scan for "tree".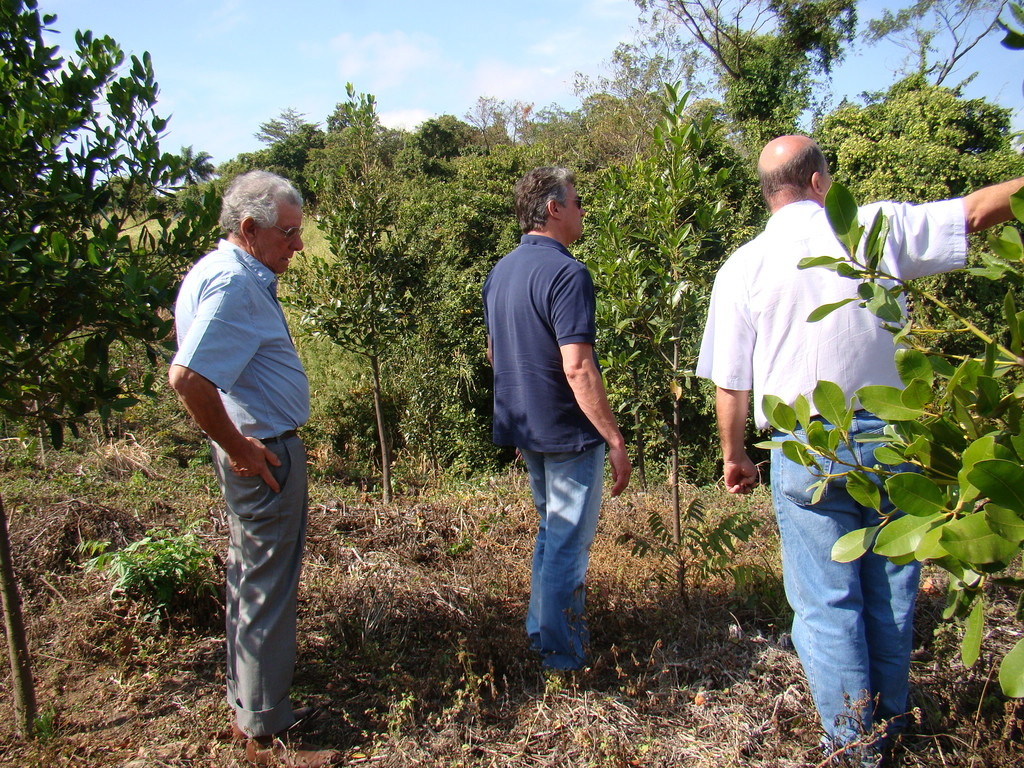
Scan result: crop(19, 12, 195, 489).
